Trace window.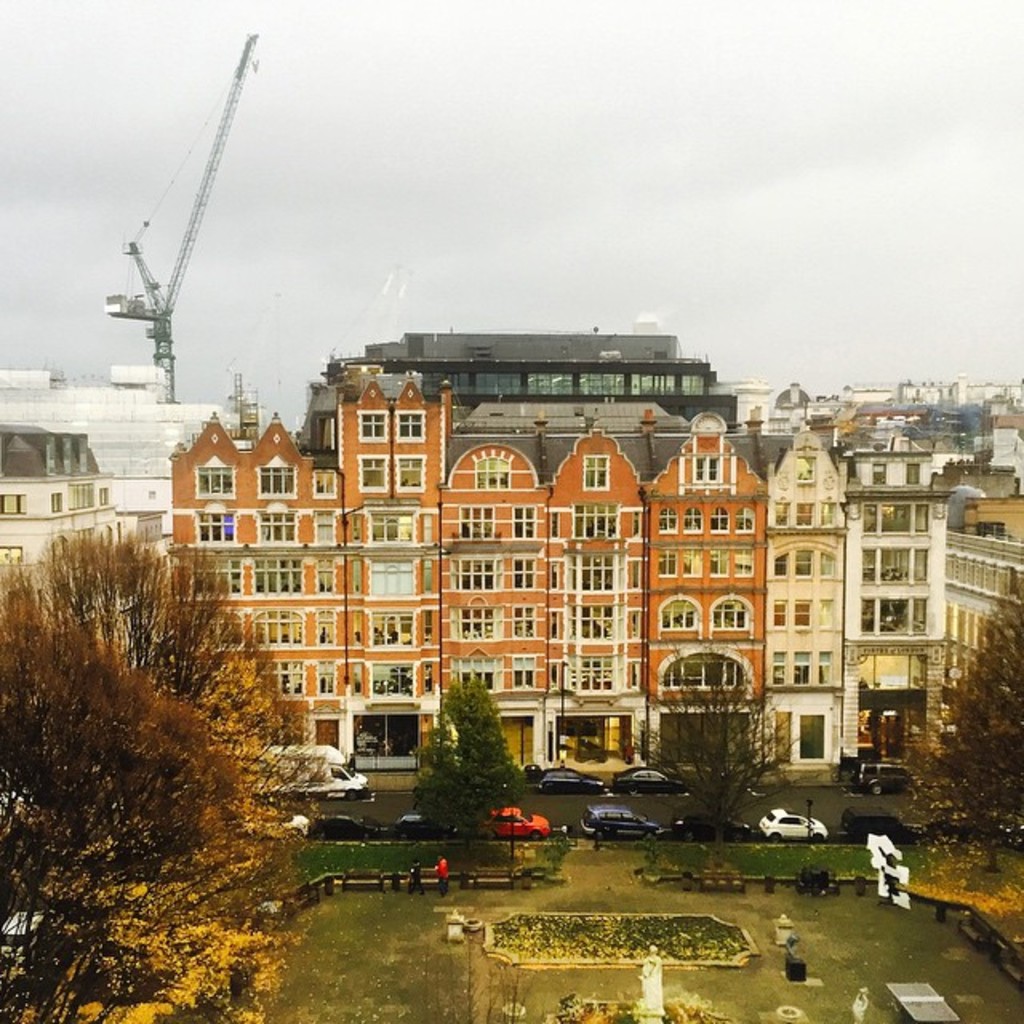
Traced to {"x1": 470, "y1": 459, "x2": 520, "y2": 494}.
